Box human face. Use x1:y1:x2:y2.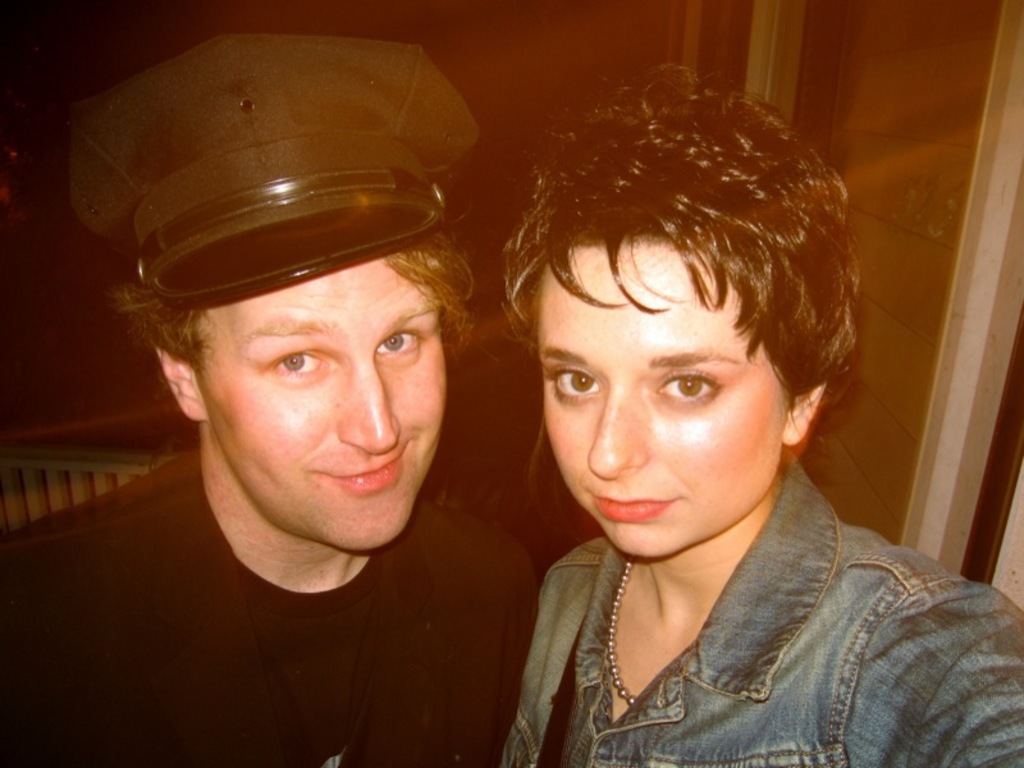
214:256:442:549.
